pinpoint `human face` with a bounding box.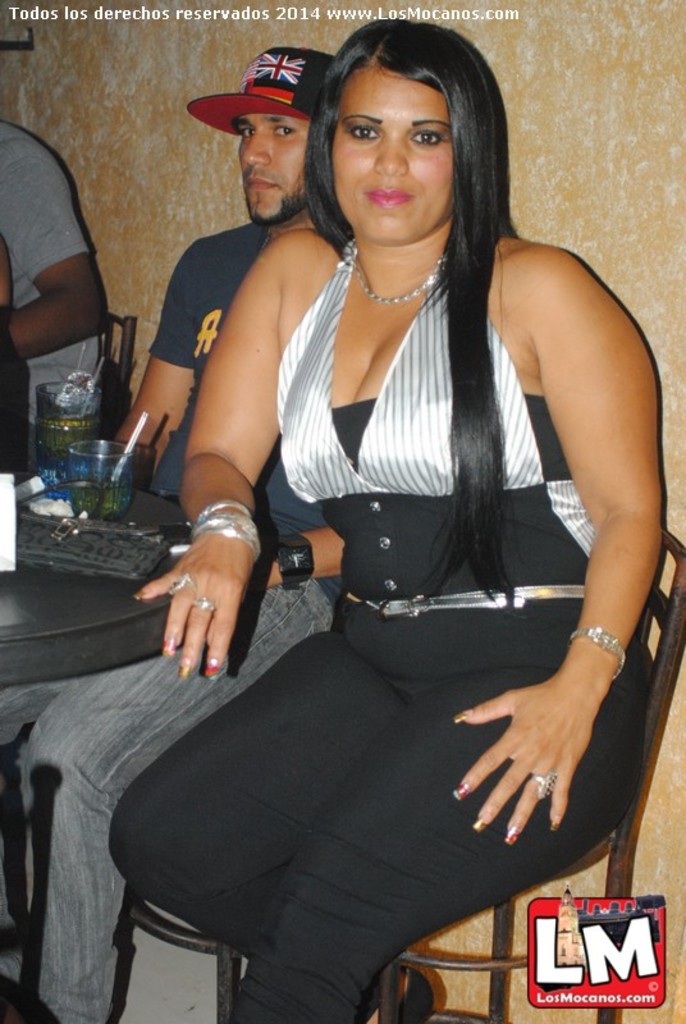
(232,110,306,224).
